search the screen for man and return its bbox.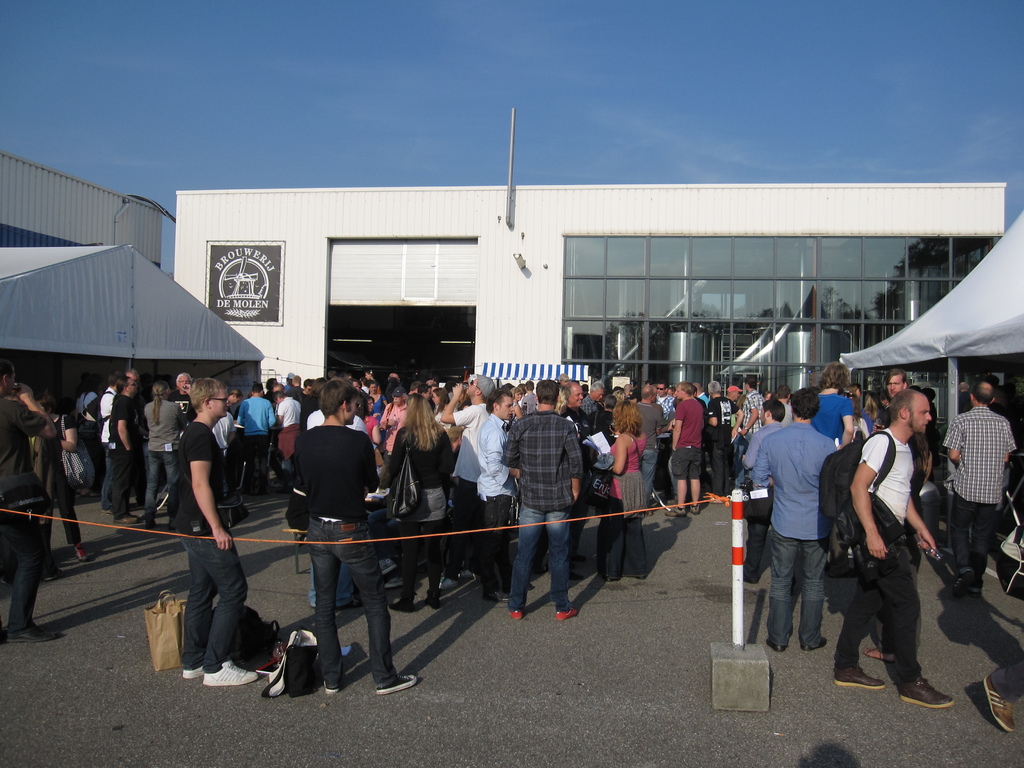
Found: l=236, t=381, r=274, b=496.
